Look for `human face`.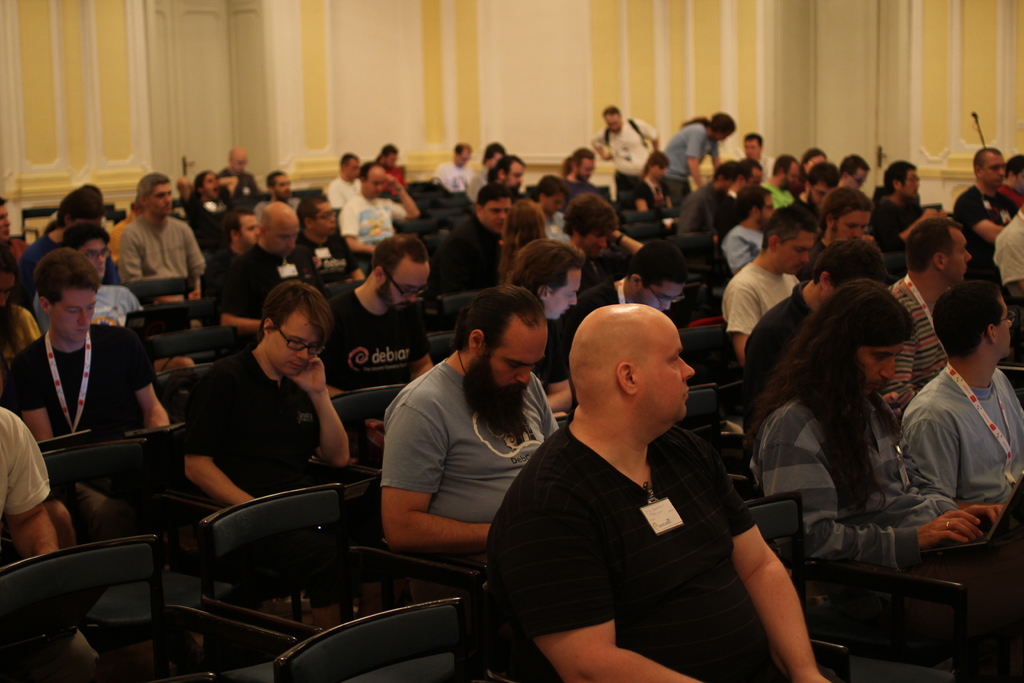
Found: [left=857, top=339, right=909, bottom=398].
